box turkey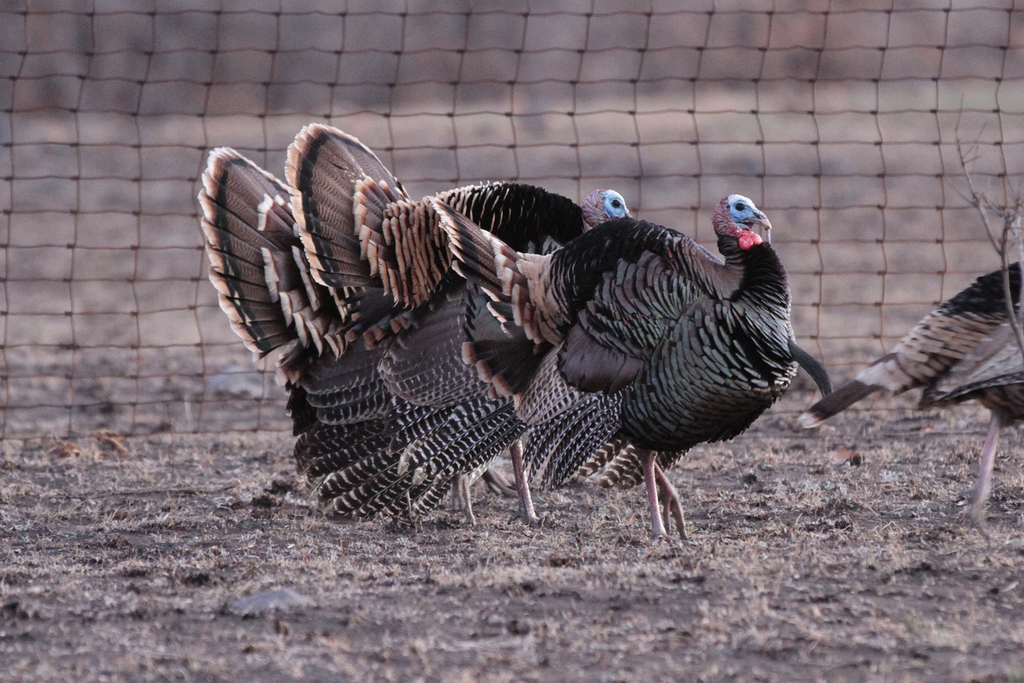
detection(280, 120, 837, 542)
